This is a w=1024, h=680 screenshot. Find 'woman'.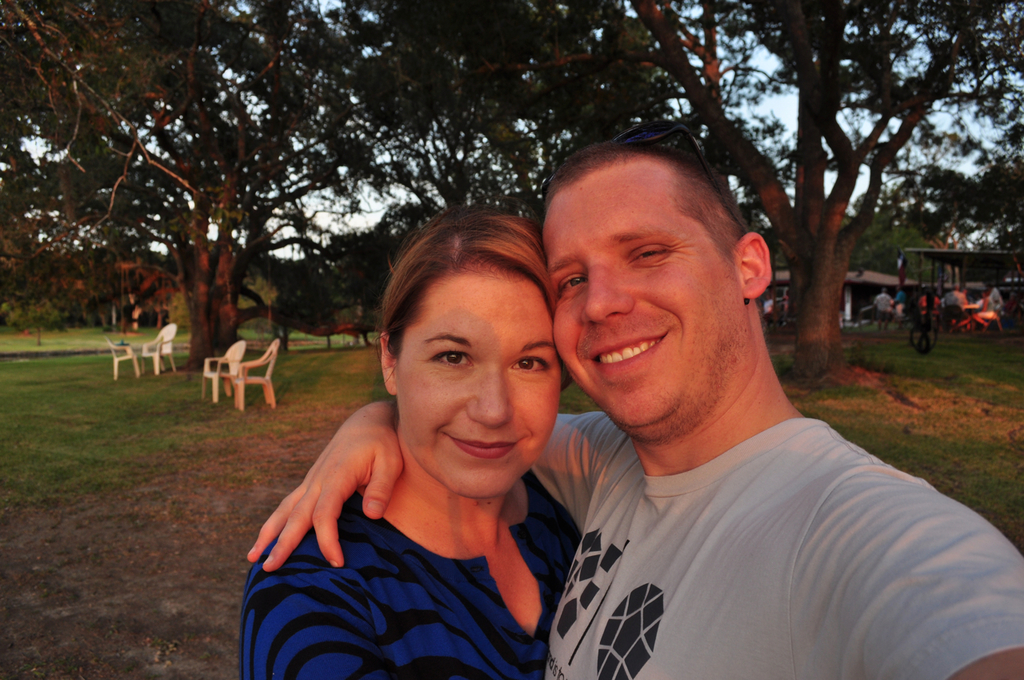
Bounding box: {"x1": 221, "y1": 178, "x2": 663, "y2": 679}.
